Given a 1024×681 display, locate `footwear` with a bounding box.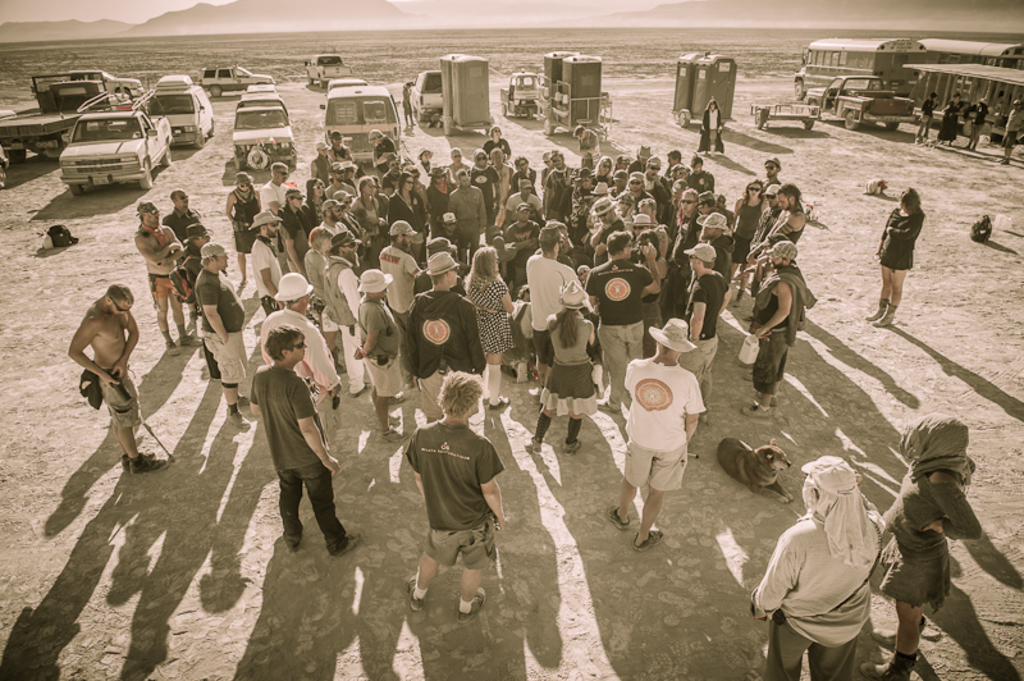
Located: <region>460, 582, 488, 620</region>.
